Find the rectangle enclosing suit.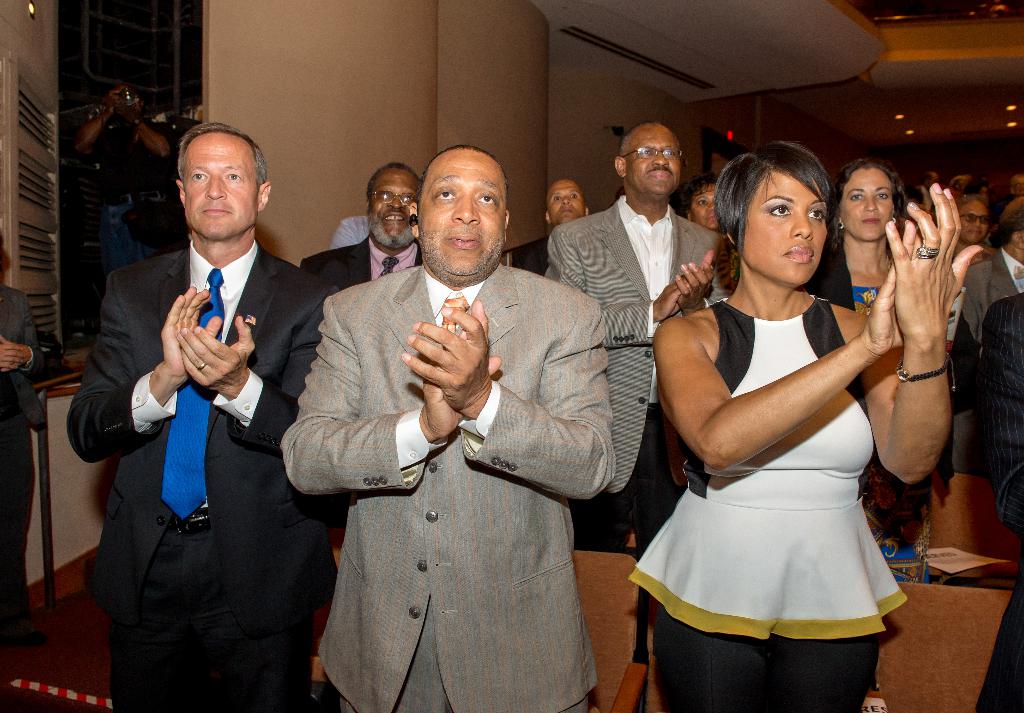
box=[77, 154, 319, 689].
